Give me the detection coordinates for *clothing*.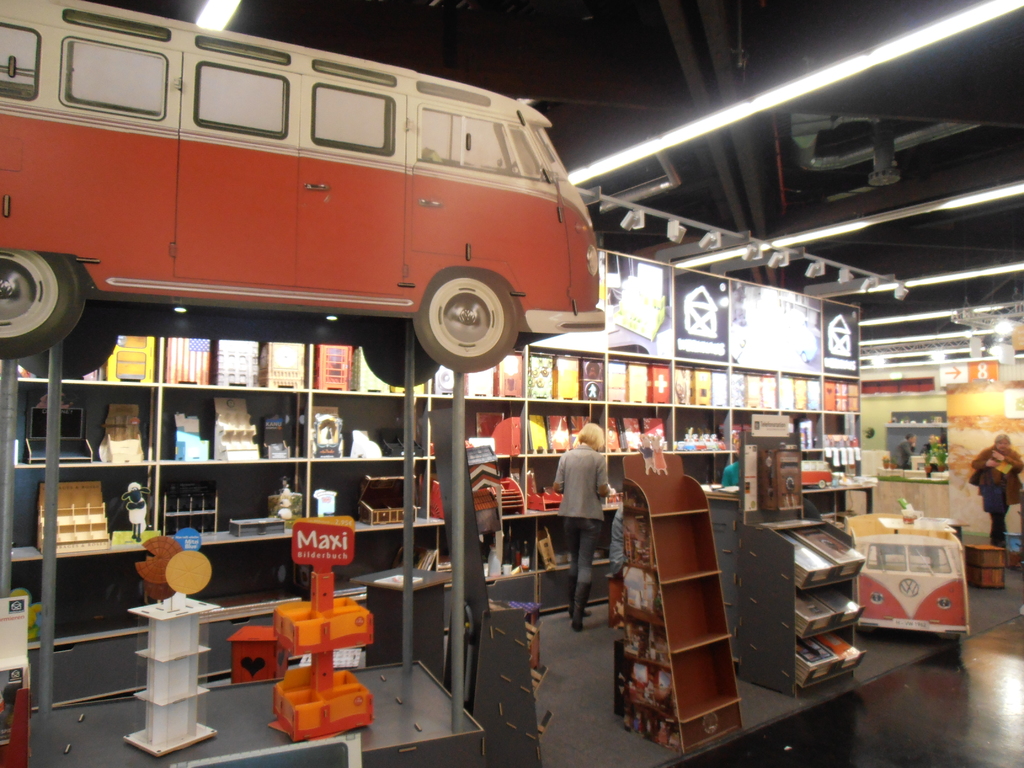
(966, 442, 1023, 546).
